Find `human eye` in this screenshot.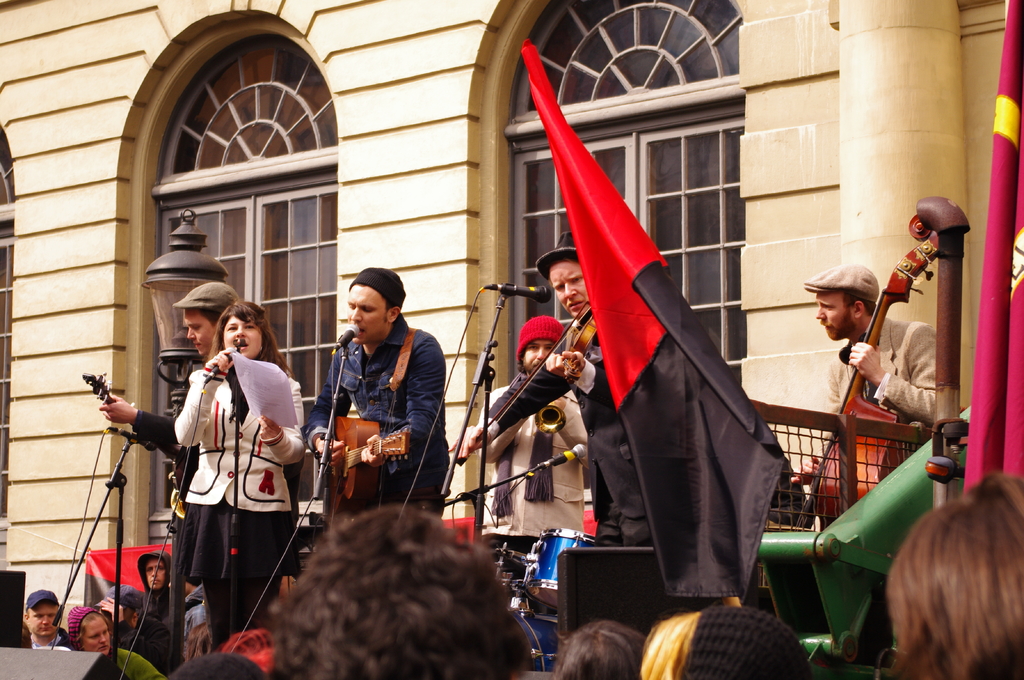
The bounding box for `human eye` is <region>545, 345, 551, 350</region>.
